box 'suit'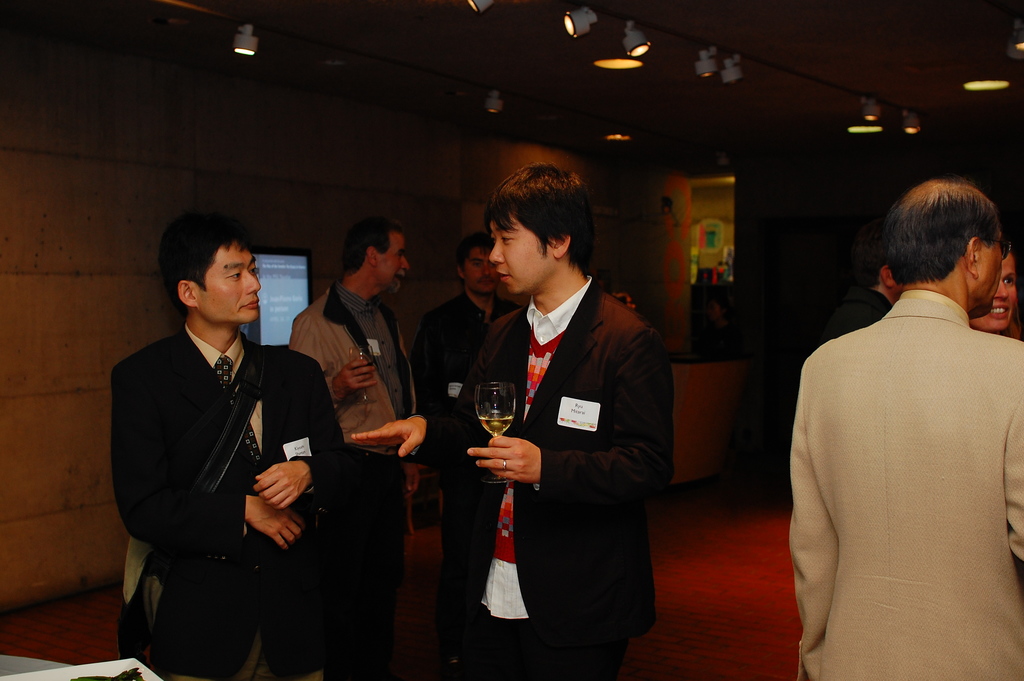
BBox(461, 170, 676, 668)
